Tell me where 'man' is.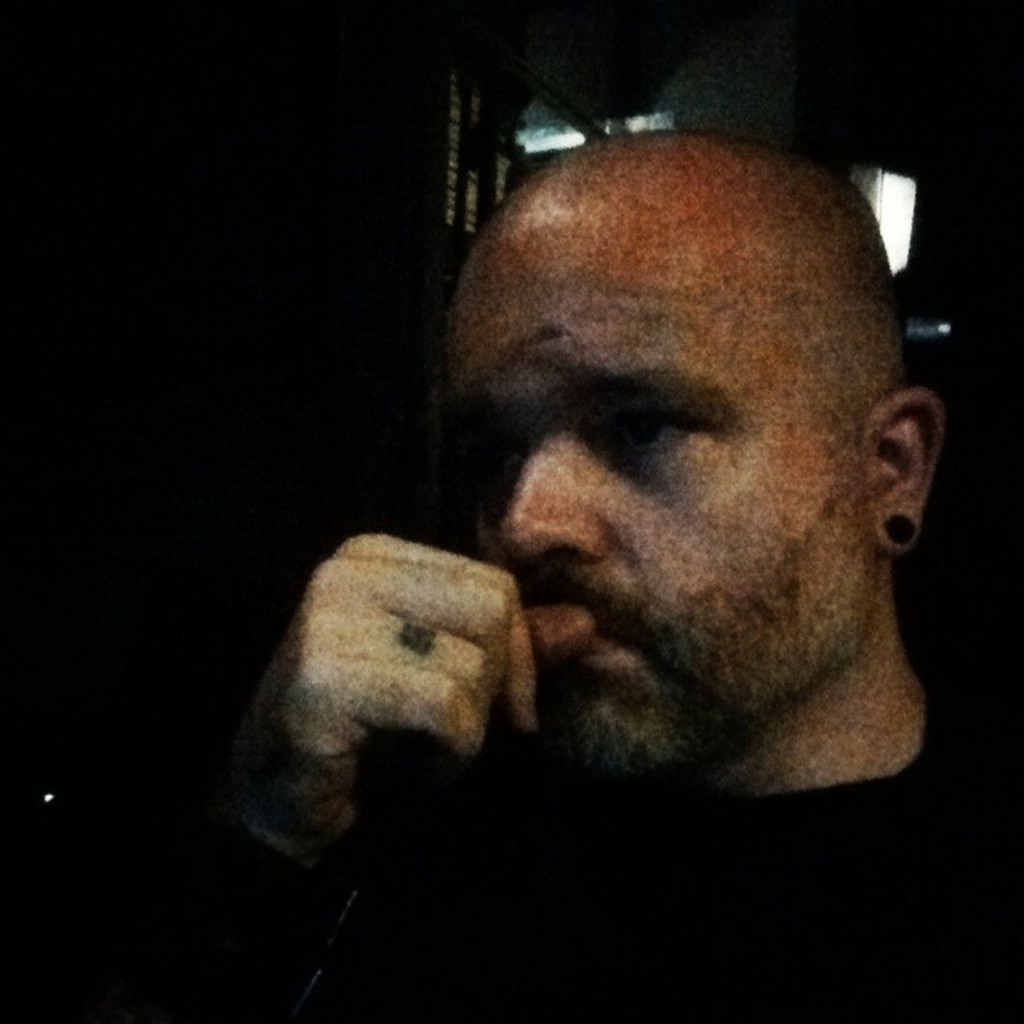
'man' is at bbox=(235, 93, 1023, 946).
